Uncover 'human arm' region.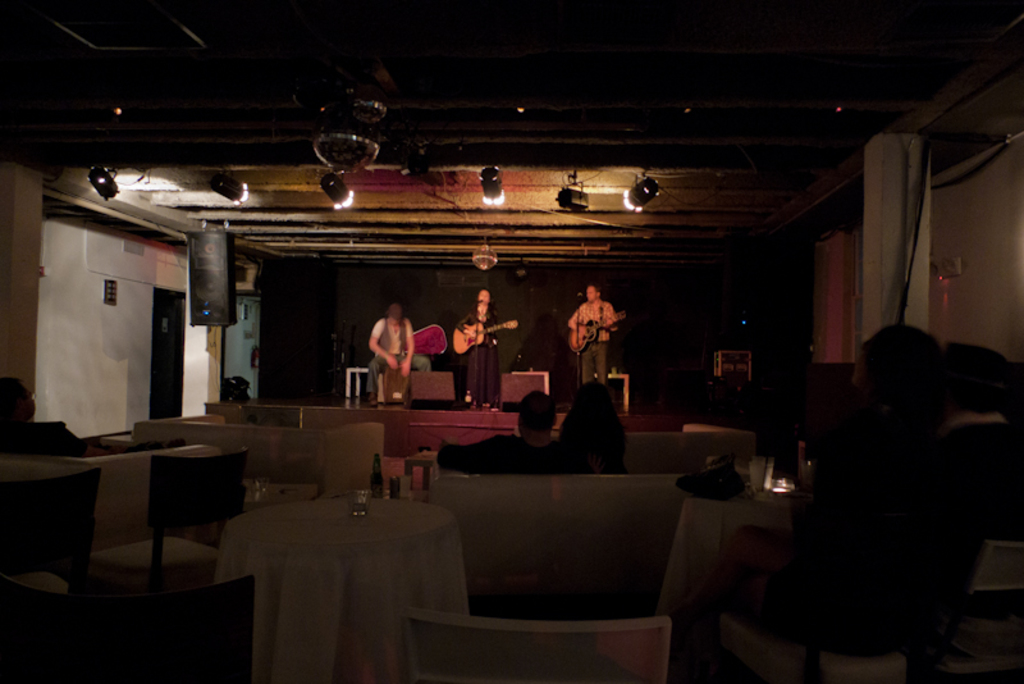
Uncovered: locate(397, 320, 421, 383).
